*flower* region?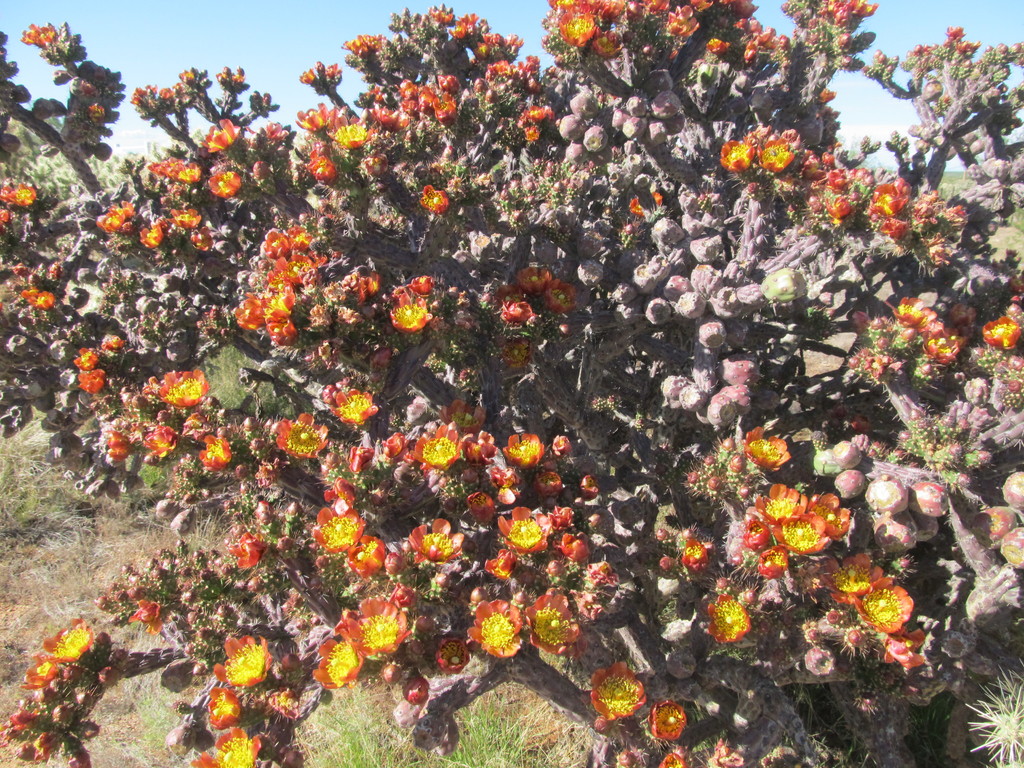
433:94:453:124
